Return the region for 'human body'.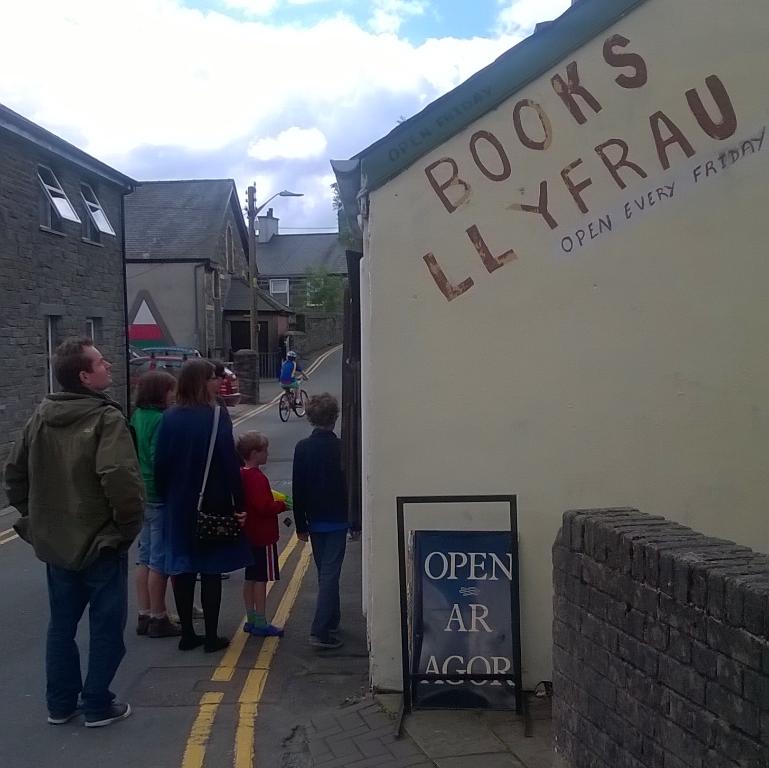
237 468 298 639.
